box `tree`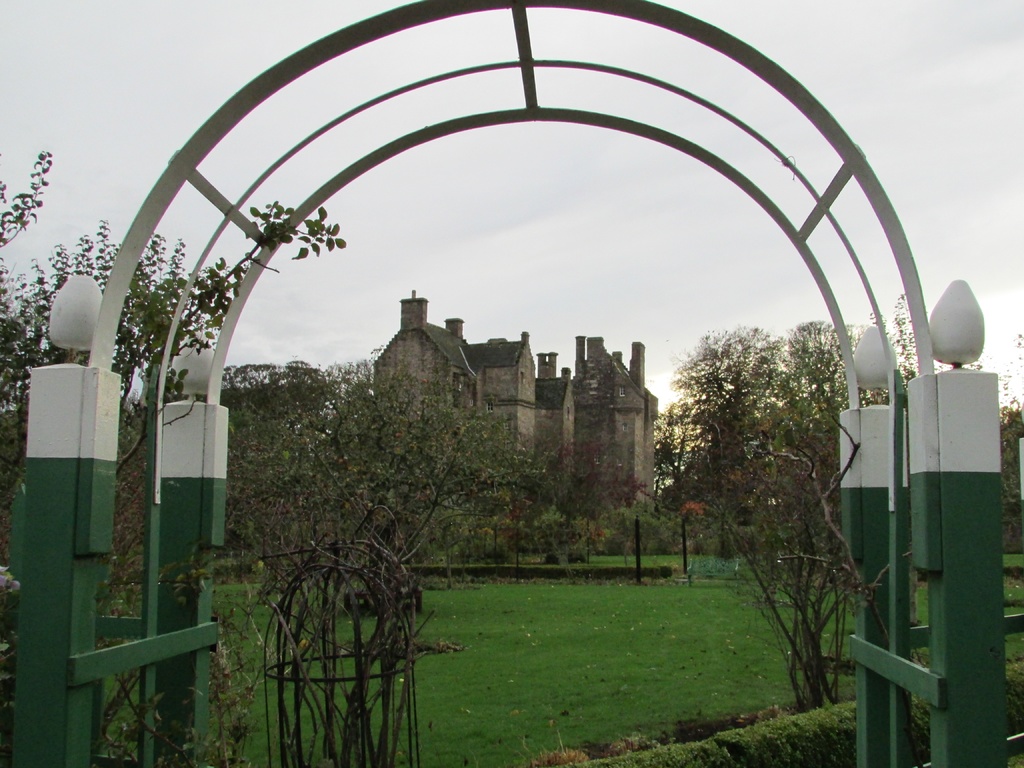
box=[883, 294, 1023, 543]
